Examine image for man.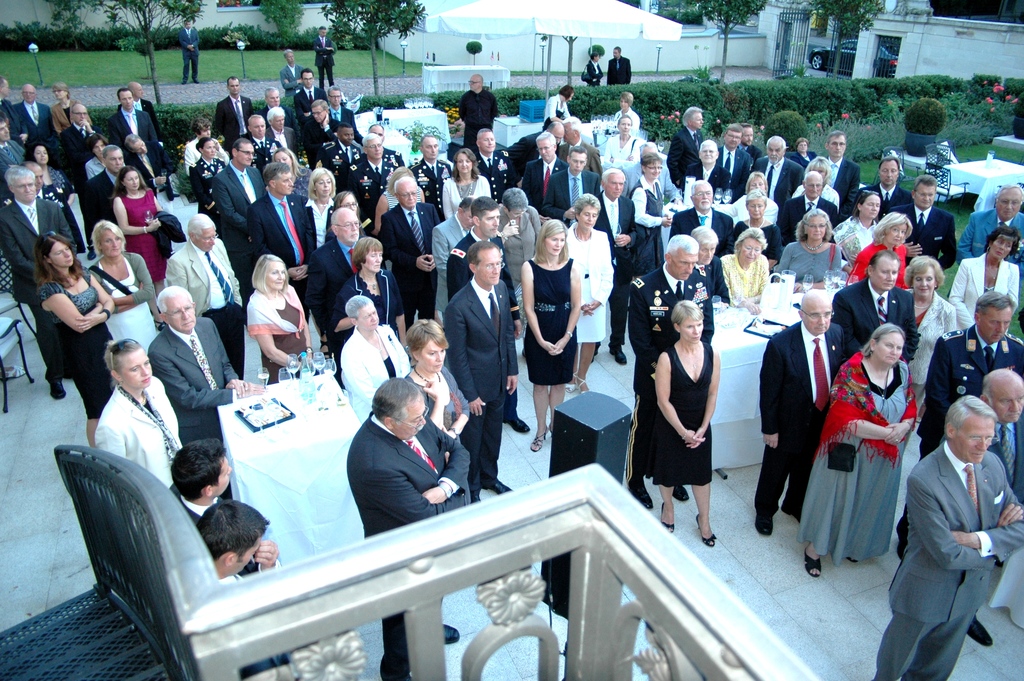
Examination result: (left=752, top=286, right=849, bottom=534).
